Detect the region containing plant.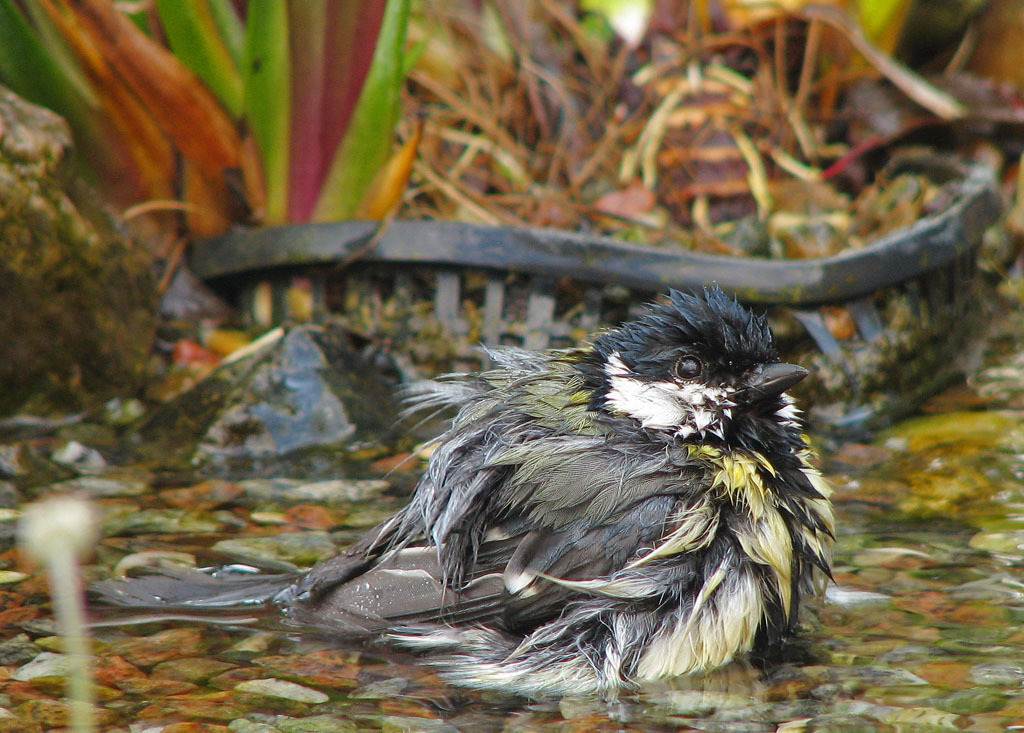
[left=369, top=0, right=764, bottom=245].
